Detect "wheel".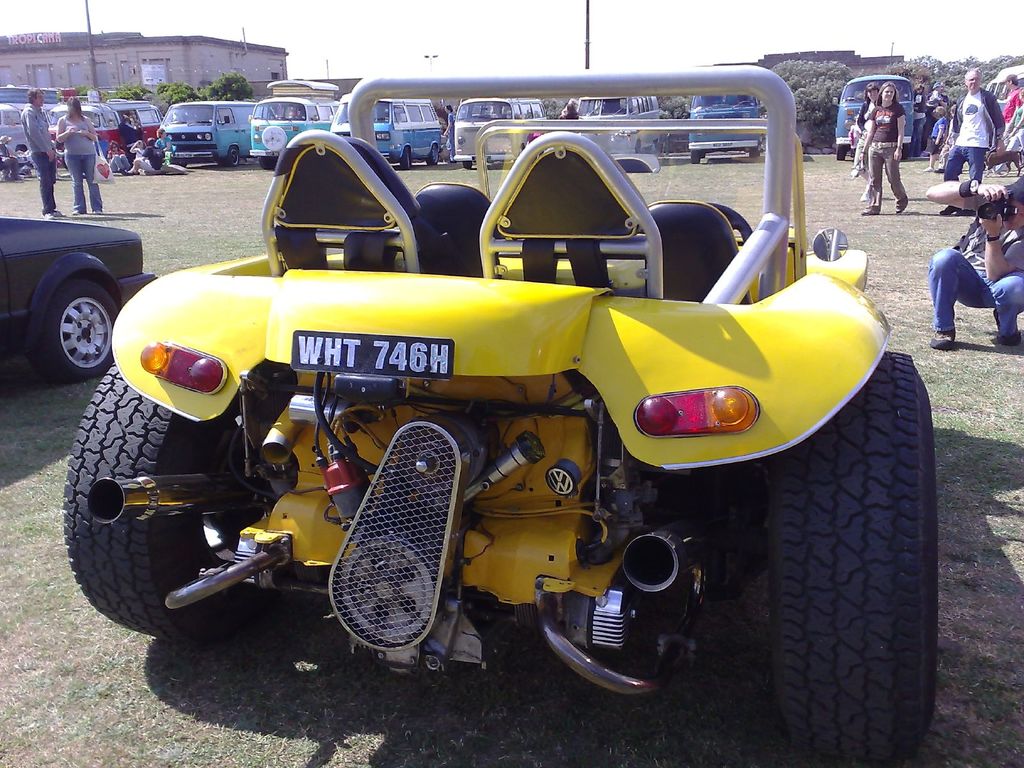
Detected at (761,375,926,755).
